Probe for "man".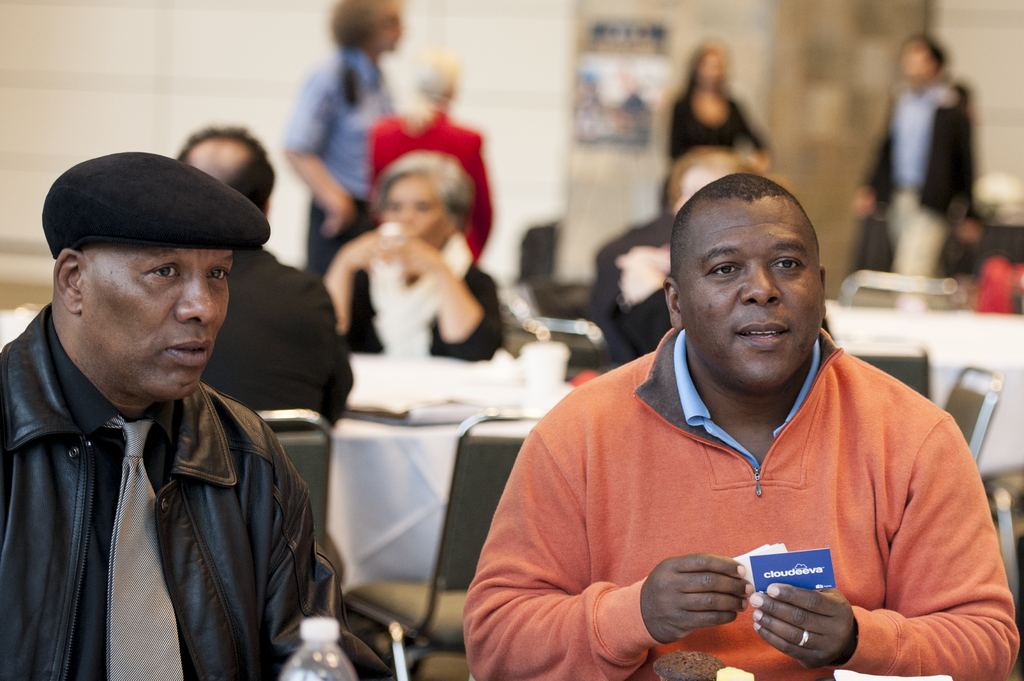
Probe result: 175/126/355/435.
